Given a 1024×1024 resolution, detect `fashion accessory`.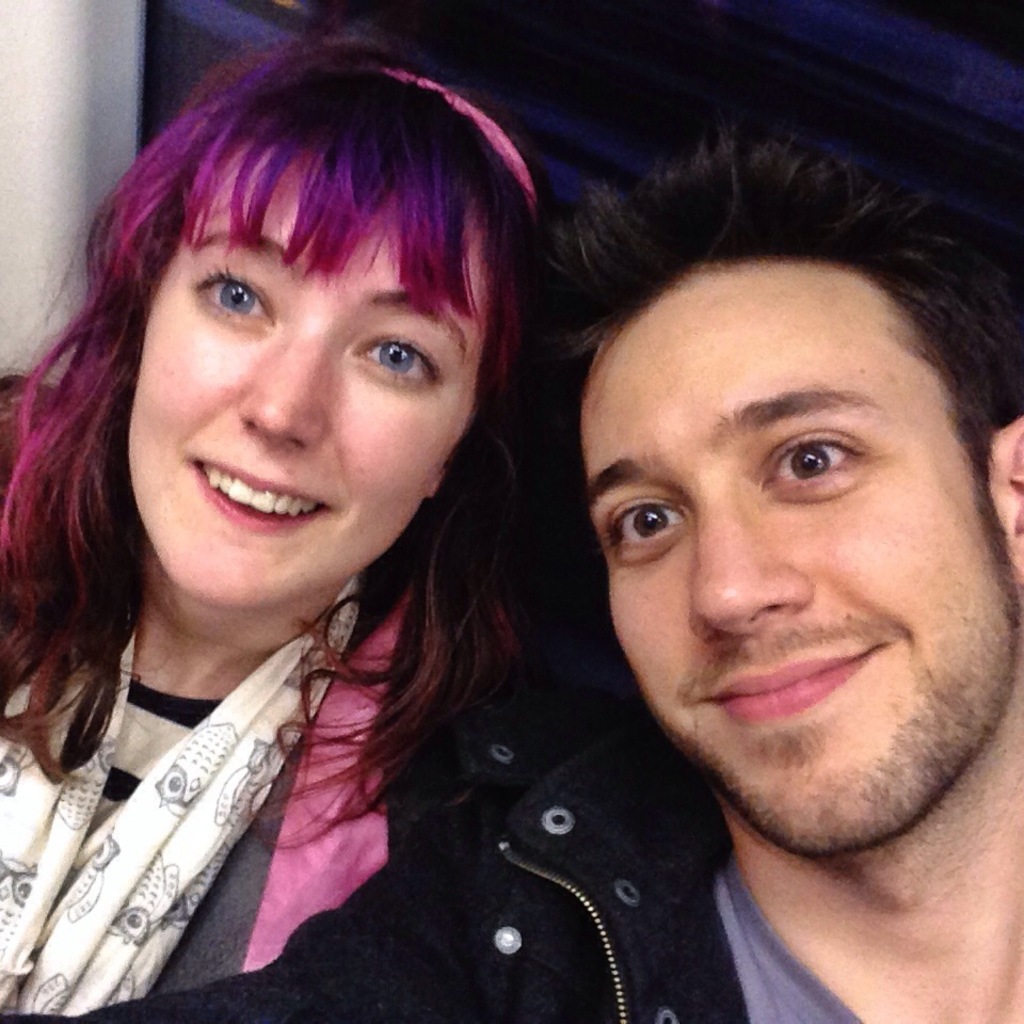
{"left": 238, "top": 582, "right": 414, "bottom": 969}.
